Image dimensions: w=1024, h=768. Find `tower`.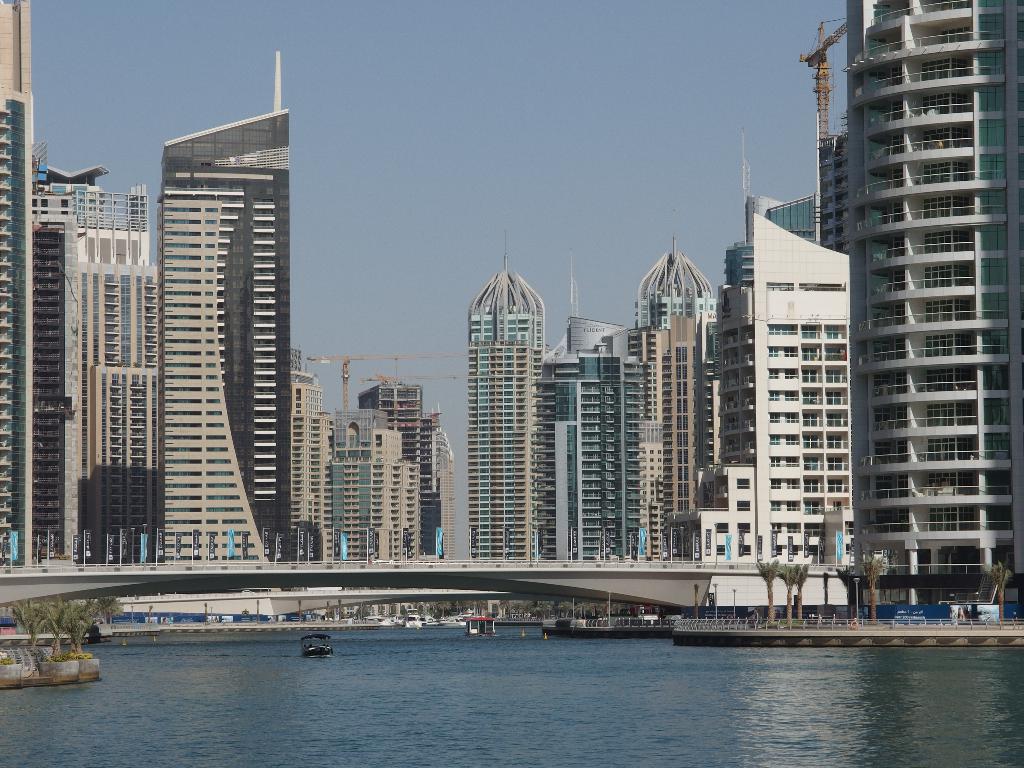
region(638, 244, 719, 564).
